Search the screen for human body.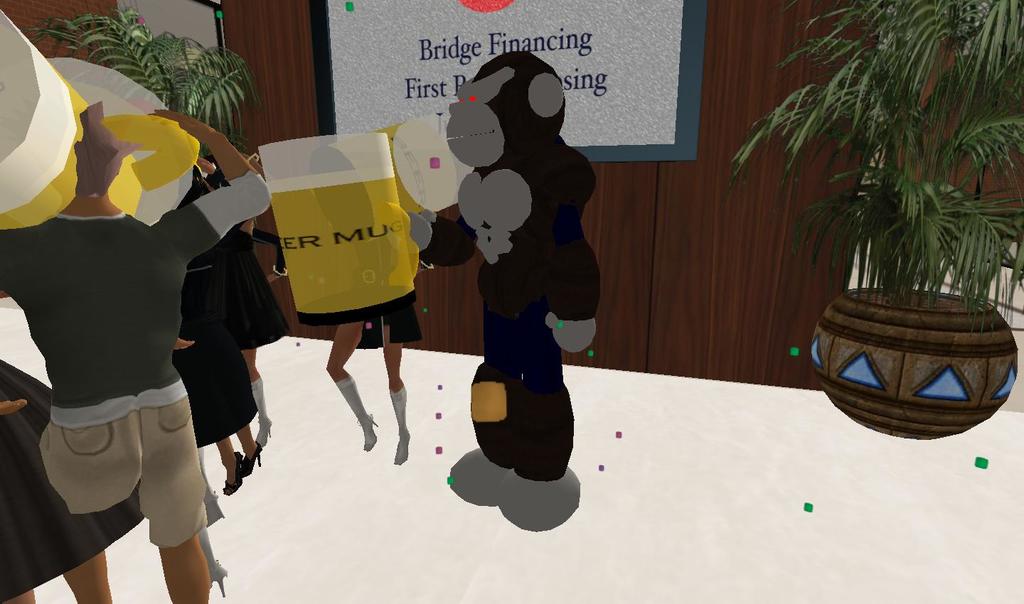
Found at region(0, 358, 109, 603).
